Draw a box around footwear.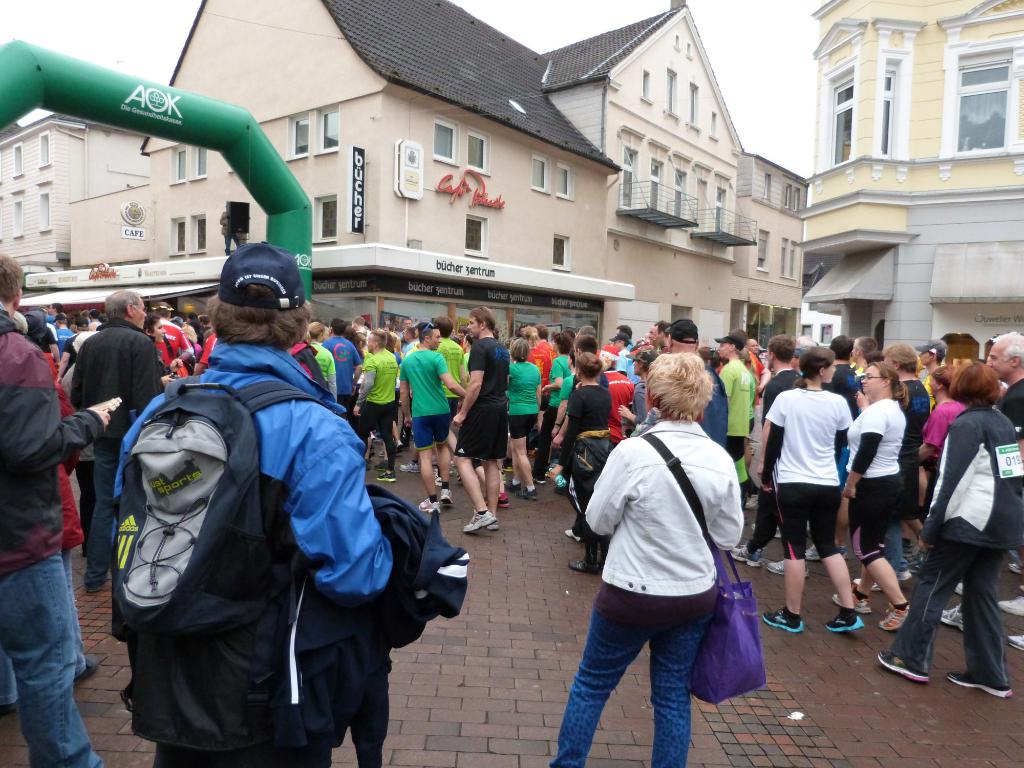
1009, 561, 1023, 575.
